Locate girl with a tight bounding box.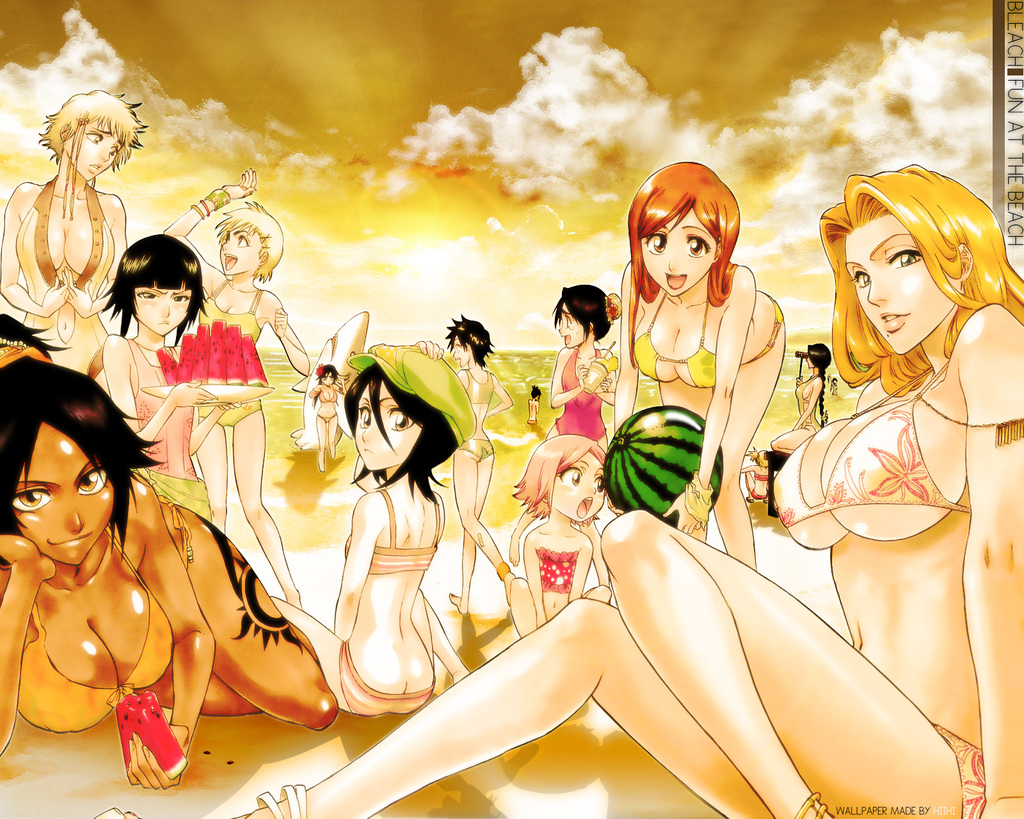
547,283,619,442.
